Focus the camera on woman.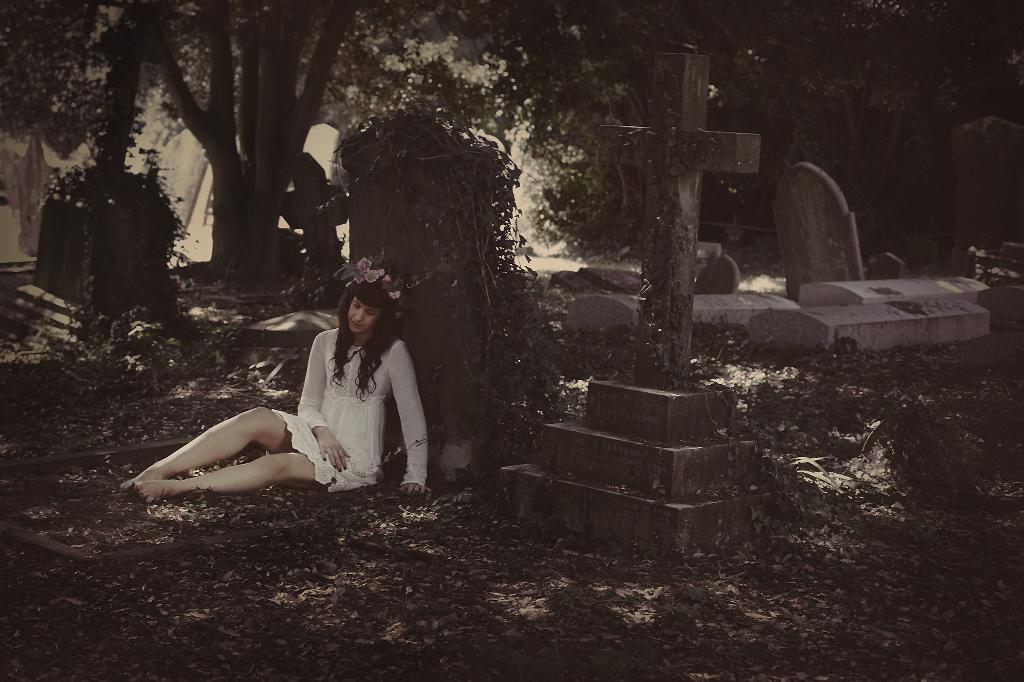
Focus region: pyautogui.locateOnScreen(203, 261, 433, 514).
